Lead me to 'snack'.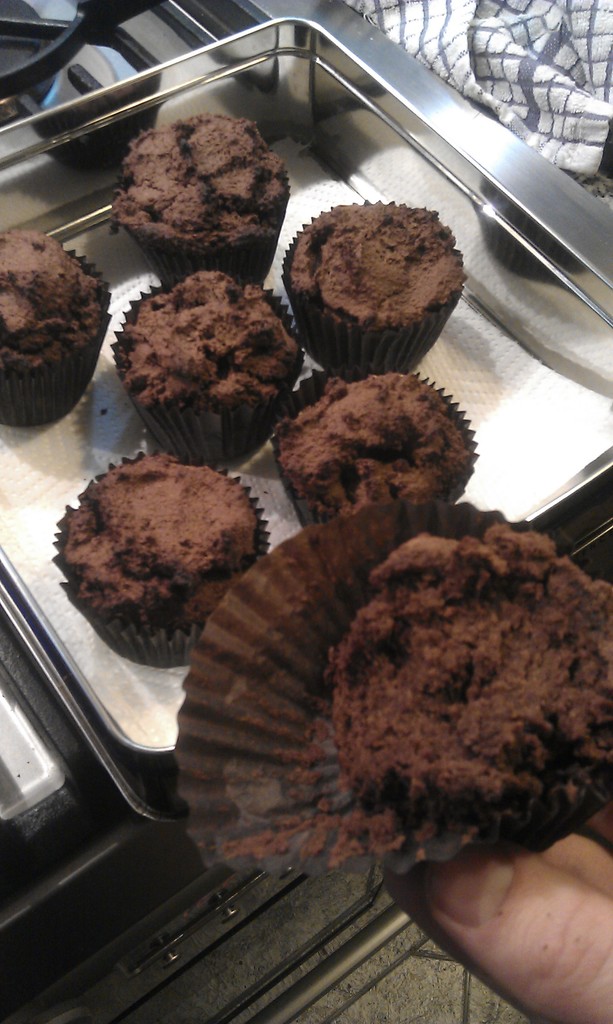
Lead to box=[51, 449, 268, 686].
